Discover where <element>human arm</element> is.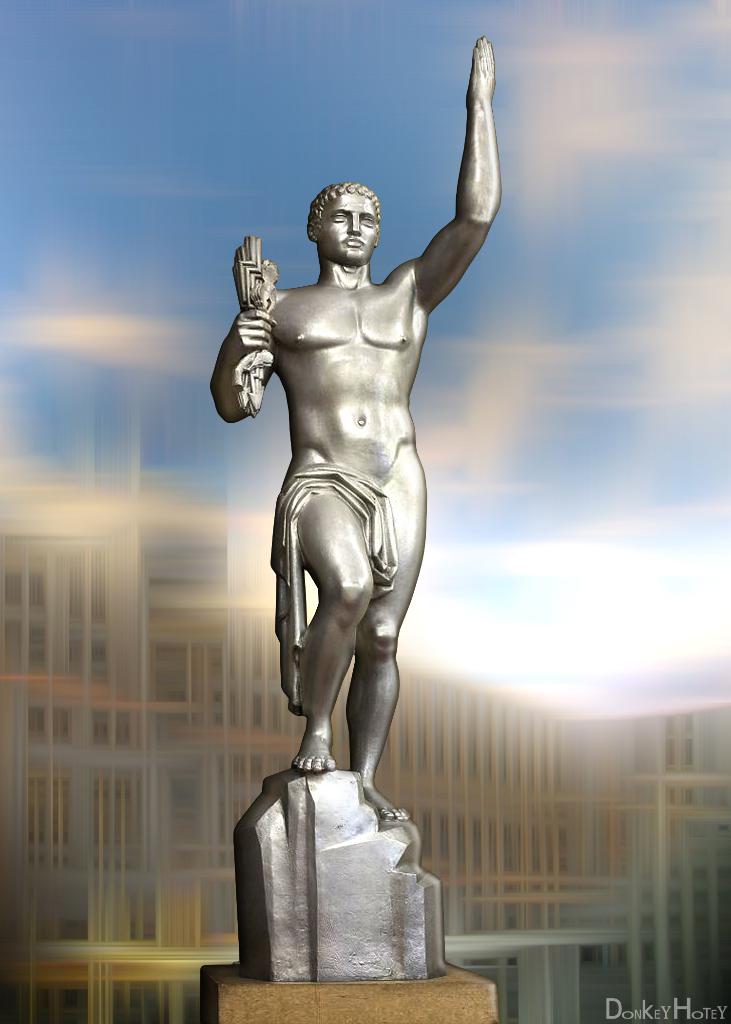
Discovered at 217/223/287/424.
